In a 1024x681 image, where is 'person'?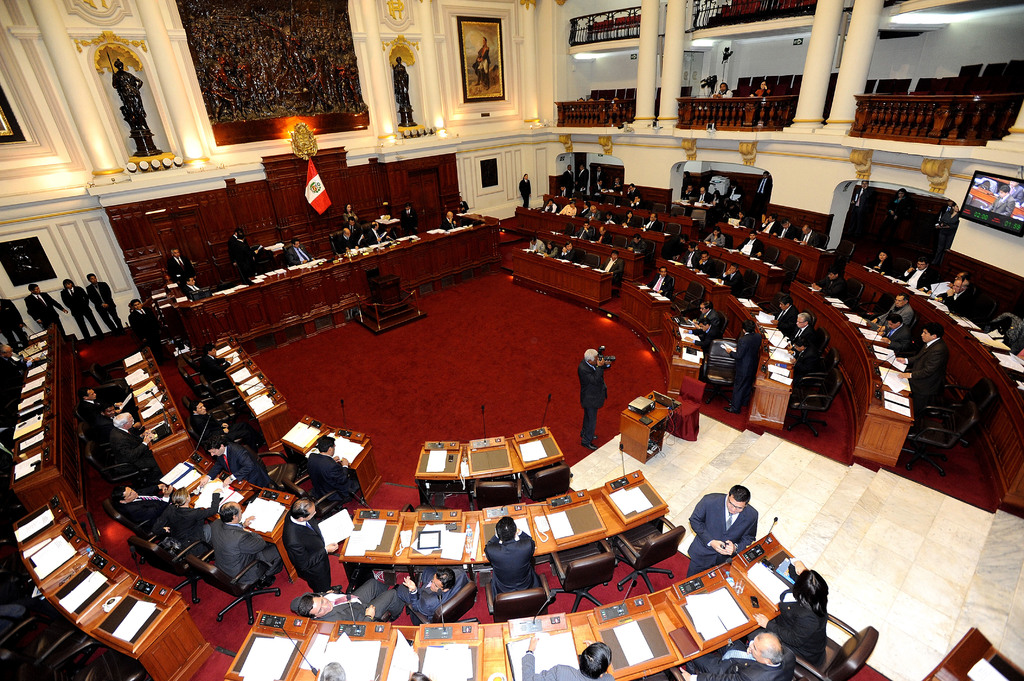
pyautogui.locateOnScreen(79, 385, 119, 418).
